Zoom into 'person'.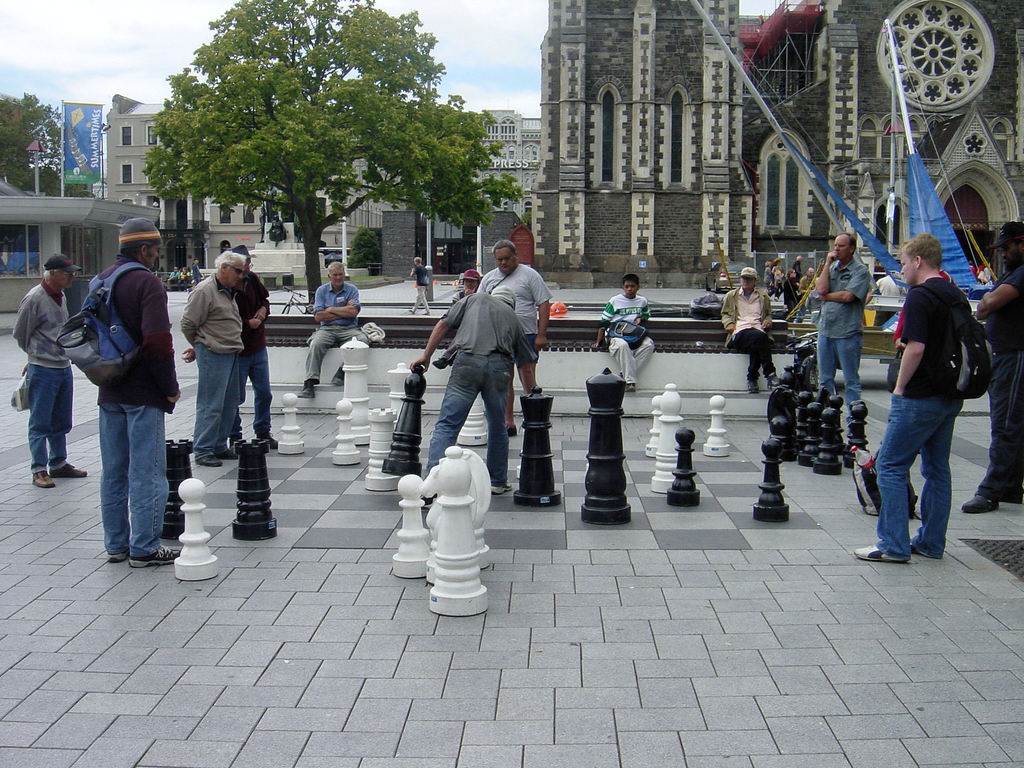
Zoom target: crop(593, 269, 659, 396).
